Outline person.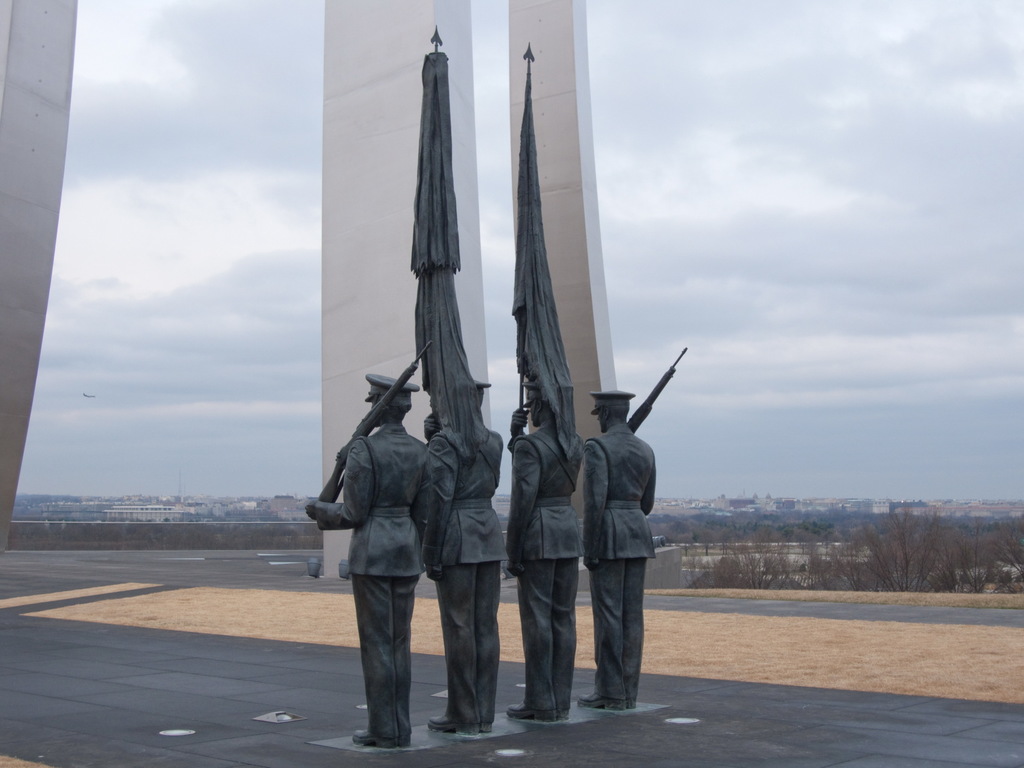
Outline: Rect(506, 384, 586, 724).
